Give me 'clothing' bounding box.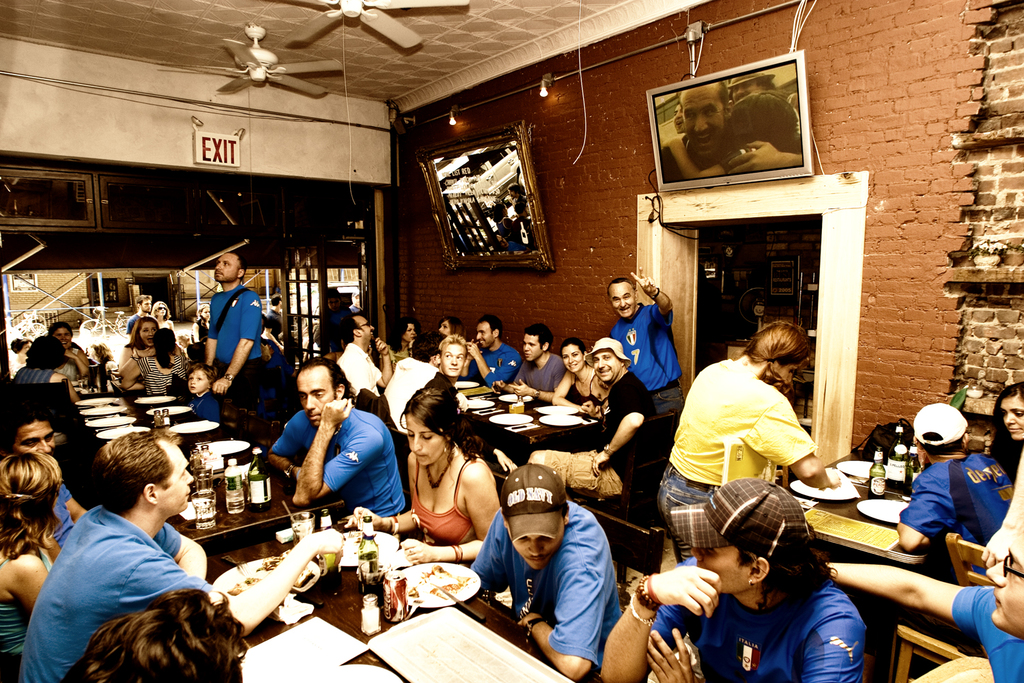
31:482:72:557.
